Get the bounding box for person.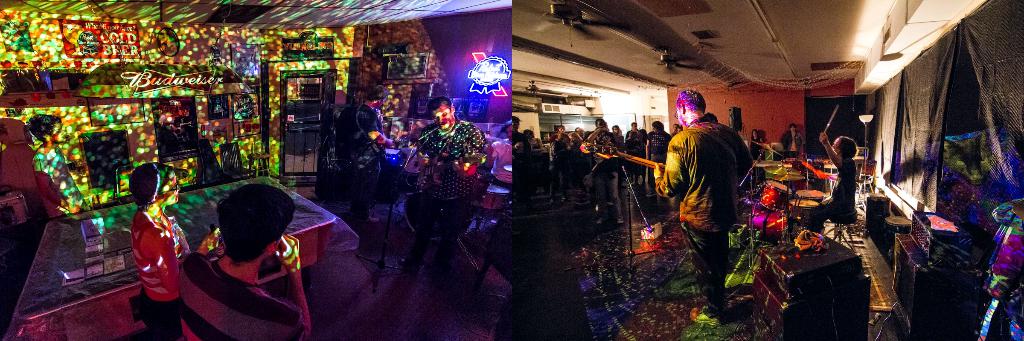
detection(660, 89, 755, 306).
